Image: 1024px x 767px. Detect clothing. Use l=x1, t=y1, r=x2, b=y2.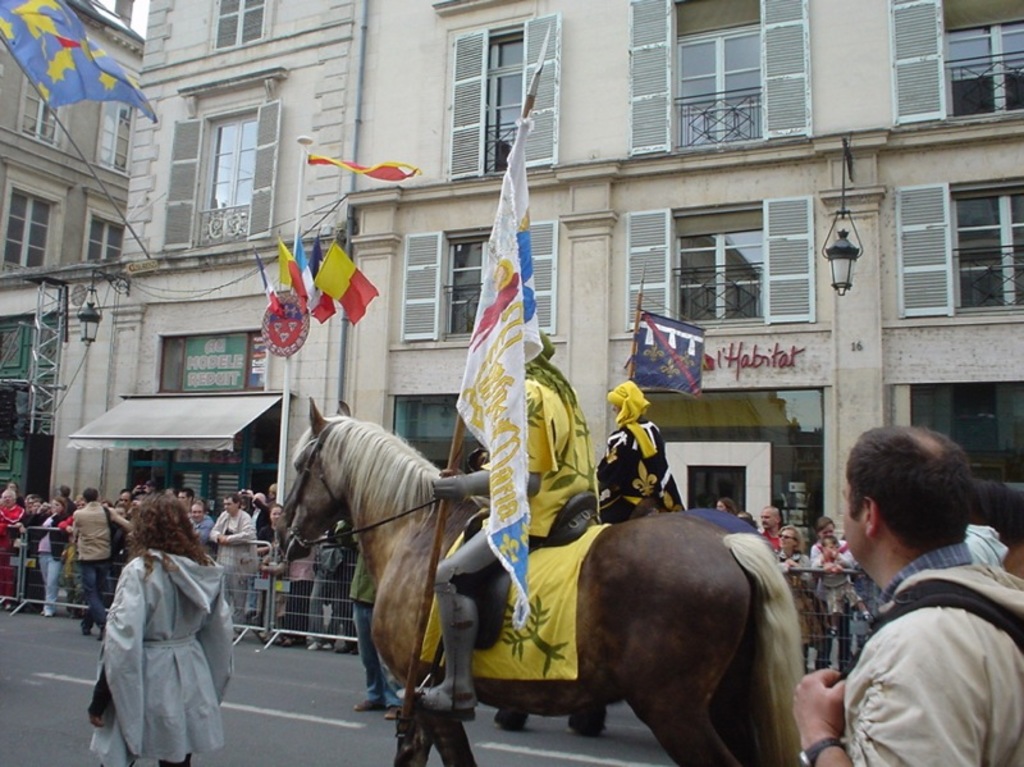
l=308, t=540, r=342, b=652.
